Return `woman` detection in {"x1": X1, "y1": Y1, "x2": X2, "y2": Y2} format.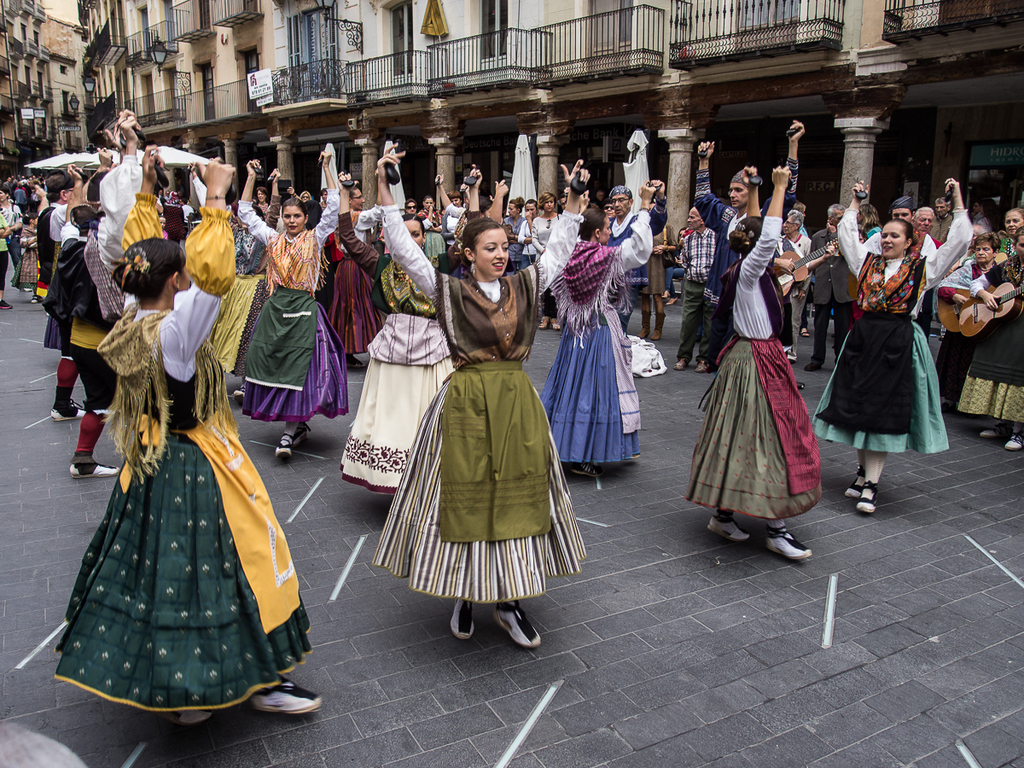
{"x1": 244, "y1": 199, "x2": 344, "y2": 457}.
